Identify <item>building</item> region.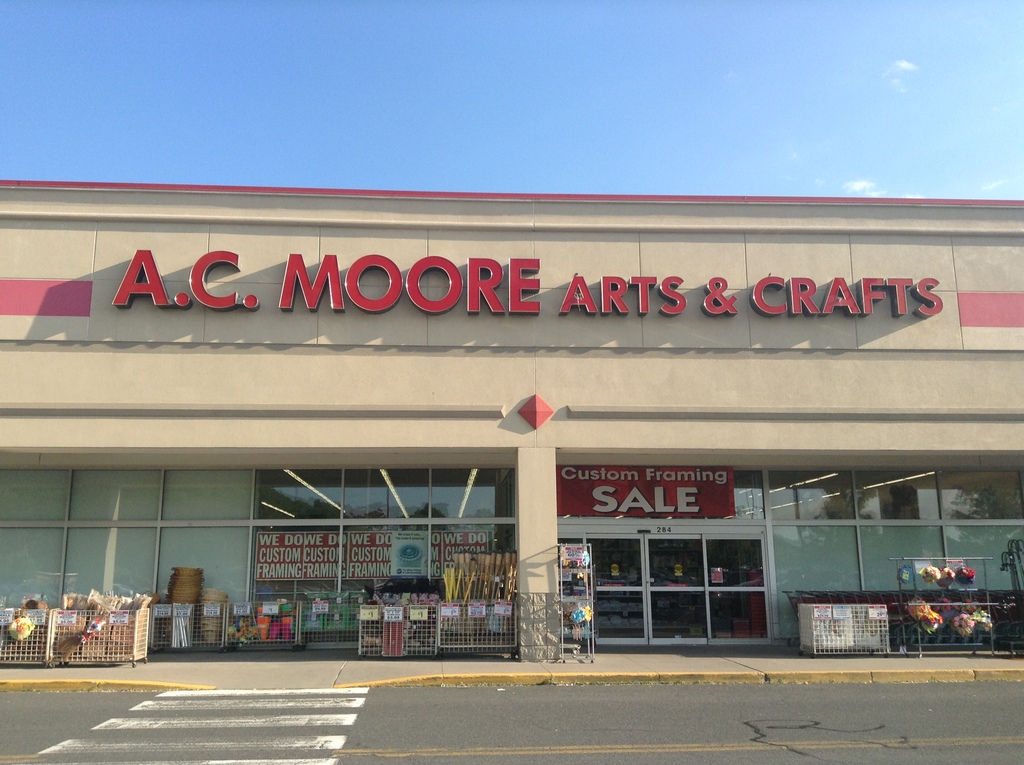
Region: x1=0 y1=175 x2=1023 y2=646.
